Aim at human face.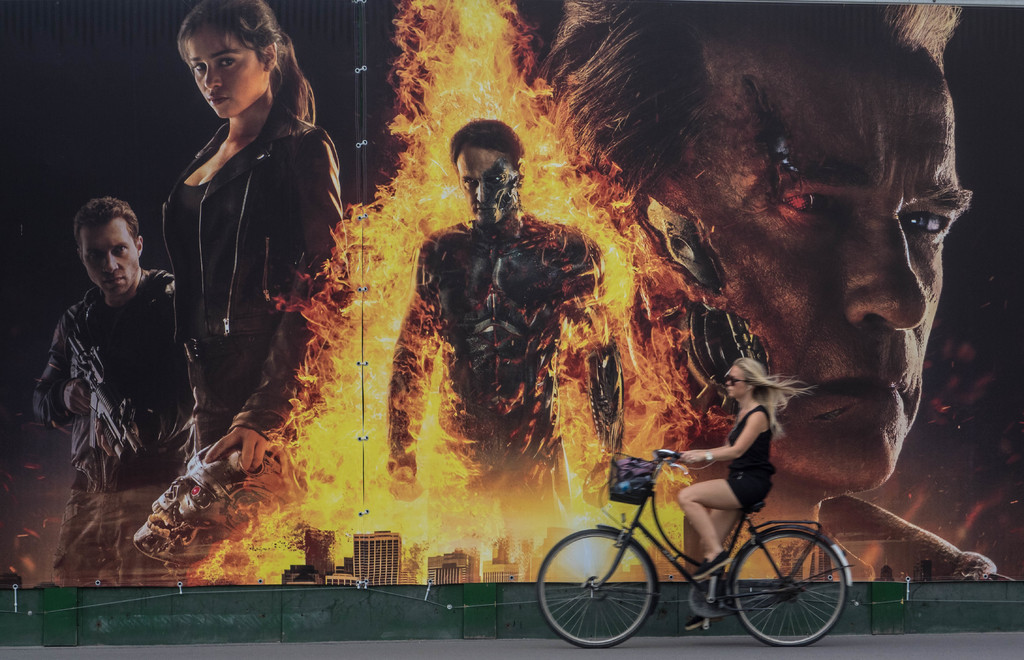
Aimed at crop(453, 140, 522, 231).
